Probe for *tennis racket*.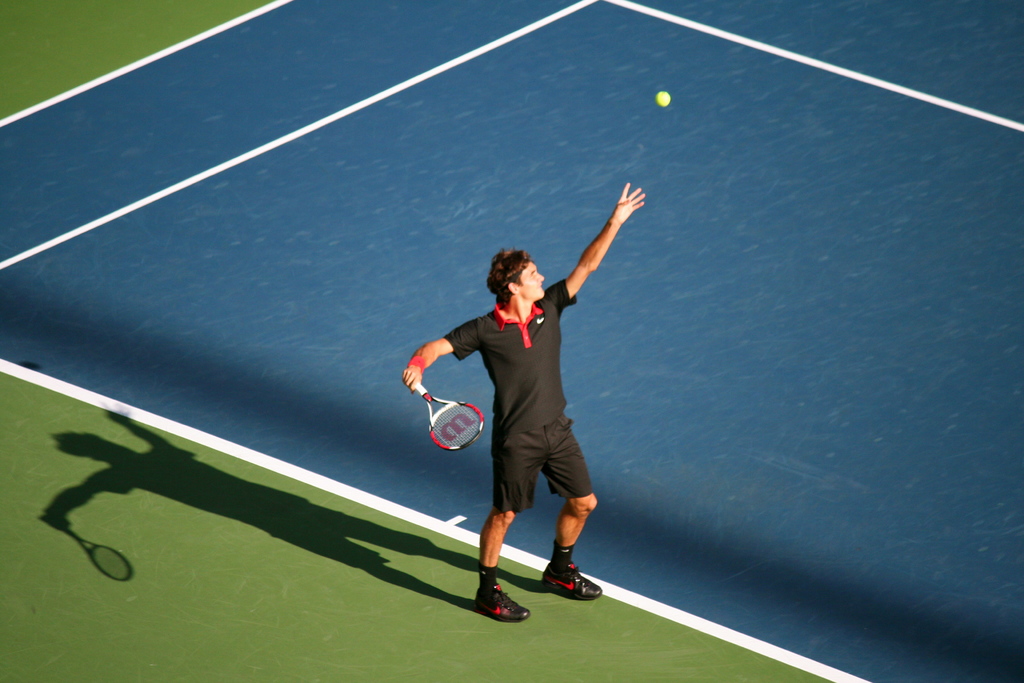
Probe result: 415, 383, 488, 450.
